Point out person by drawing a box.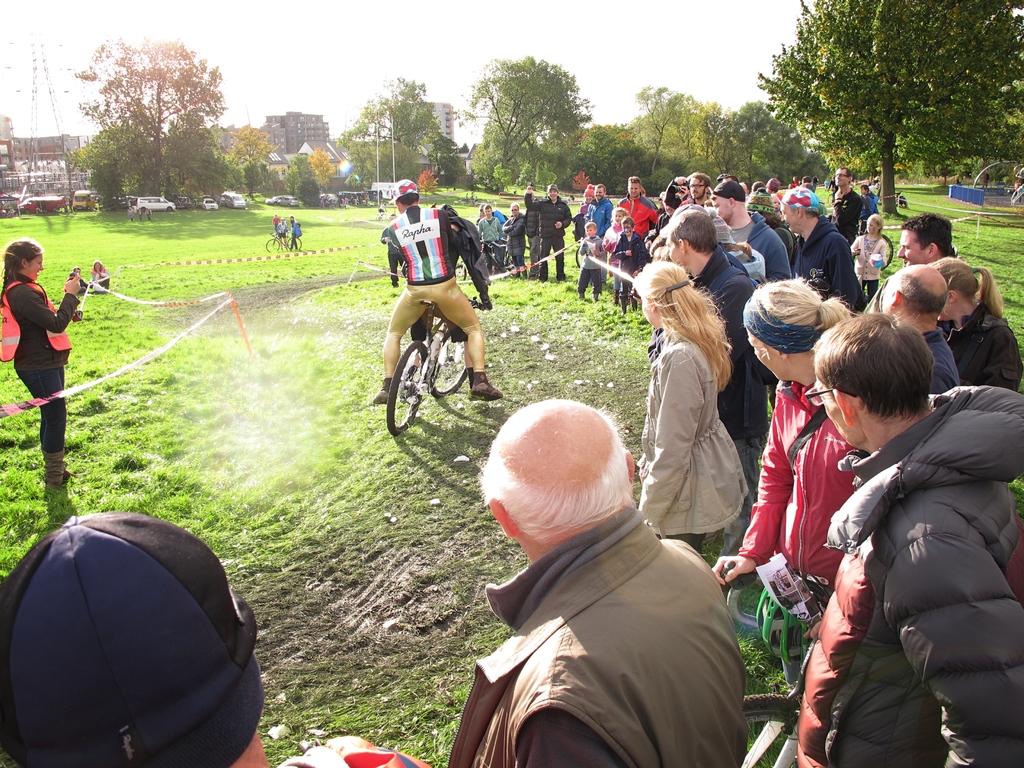
0 506 441 767.
